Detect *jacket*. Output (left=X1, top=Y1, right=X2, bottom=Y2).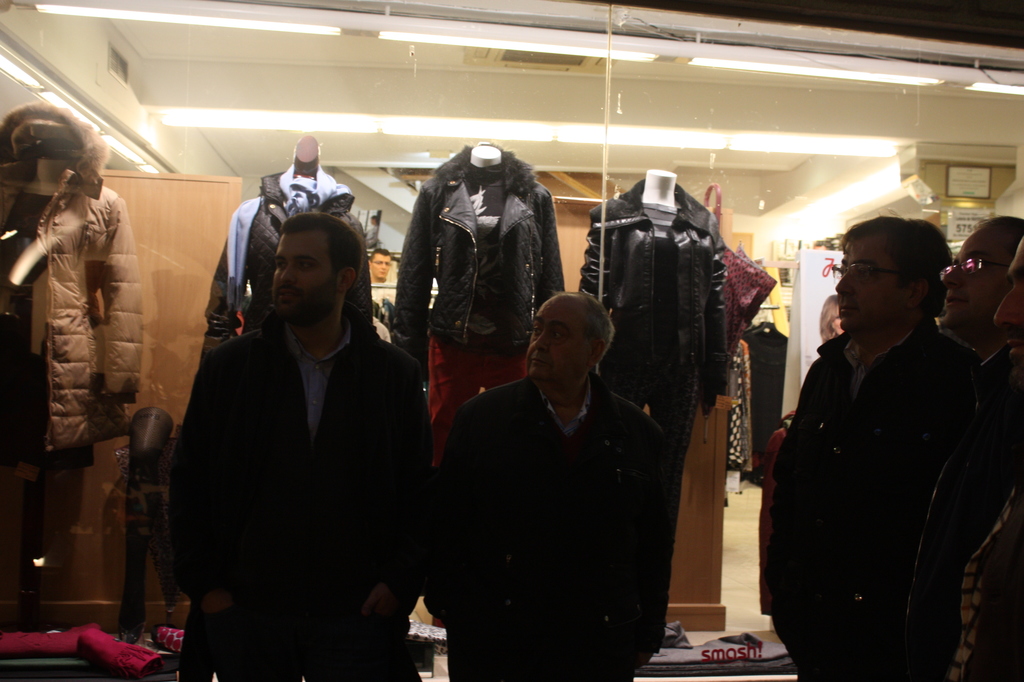
(left=576, top=181, right=736, bottom=408).
